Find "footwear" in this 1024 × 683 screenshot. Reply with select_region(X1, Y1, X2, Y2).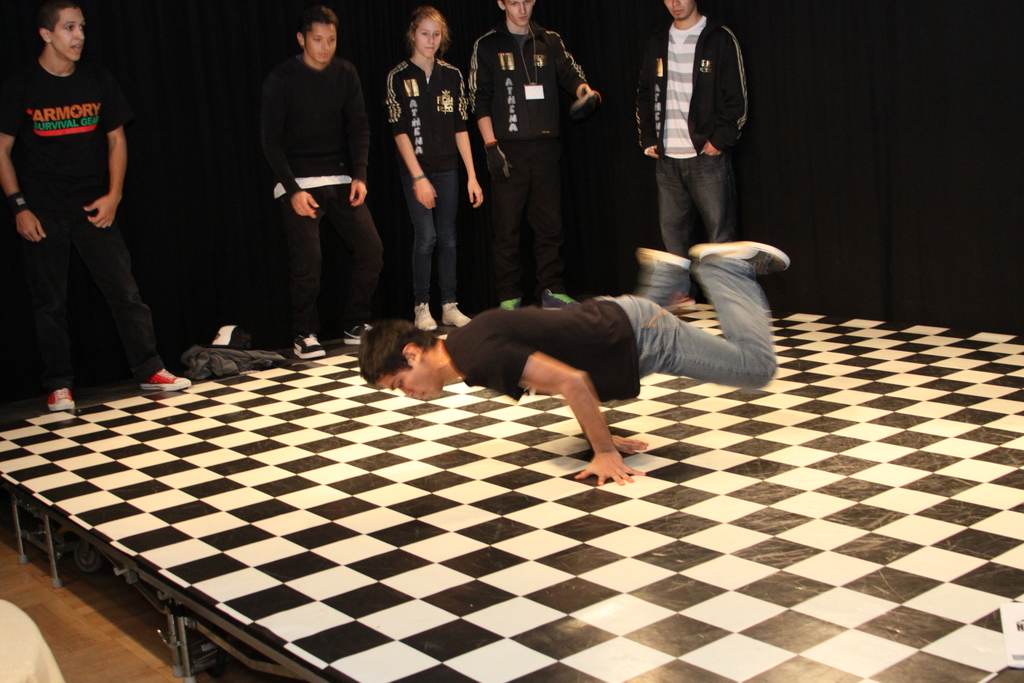
select_region(140, 368, 193, 392).
